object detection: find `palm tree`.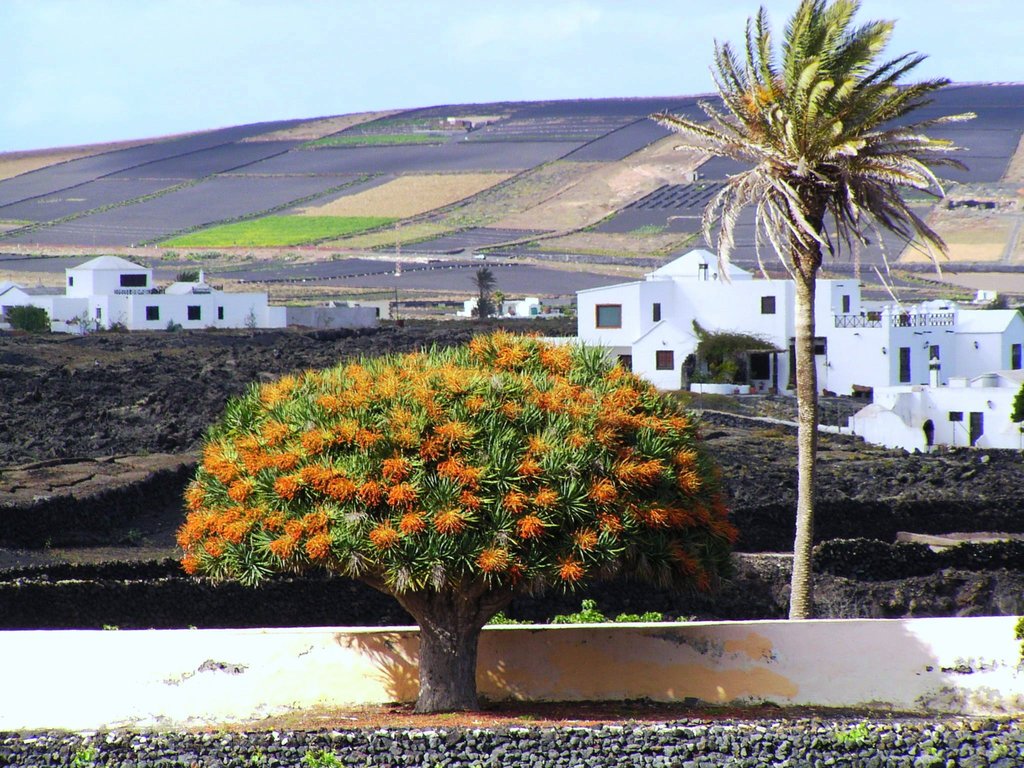
[652, 0, 964, 620].
